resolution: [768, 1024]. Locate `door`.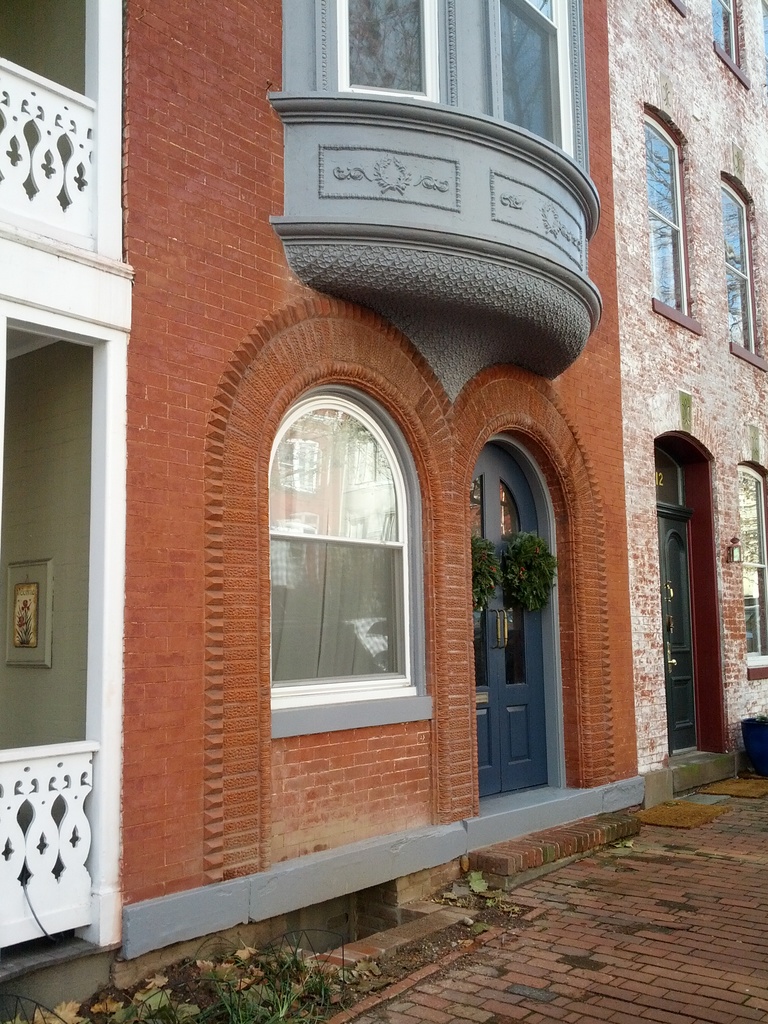
left=657, top=514, right=699, bottom=758.
